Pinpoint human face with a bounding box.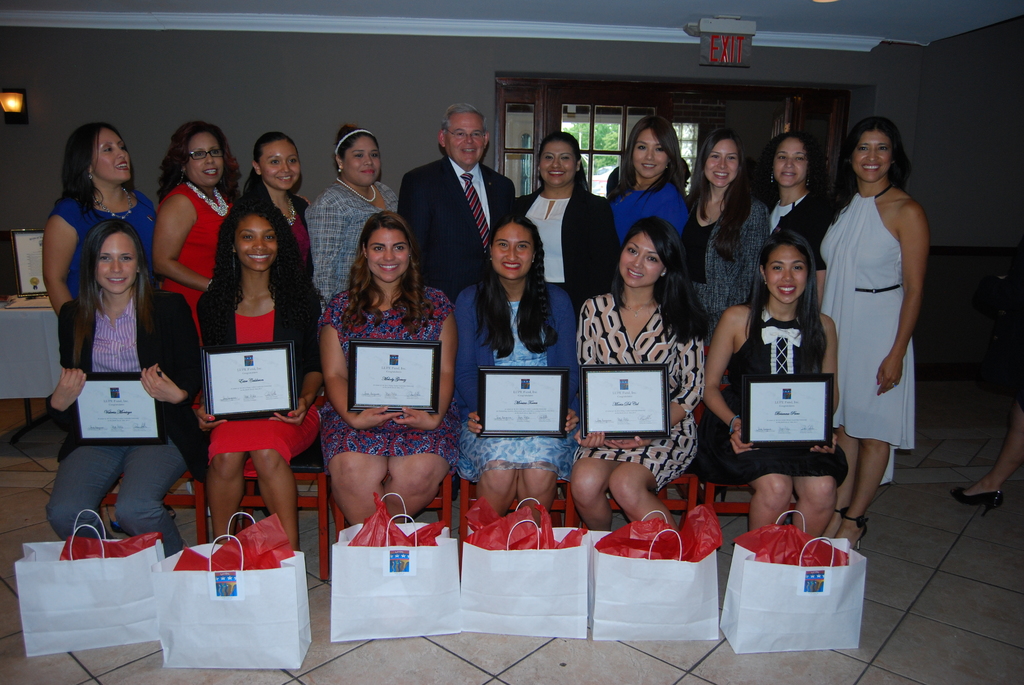
bbox=(92, 232, 142, 294).
